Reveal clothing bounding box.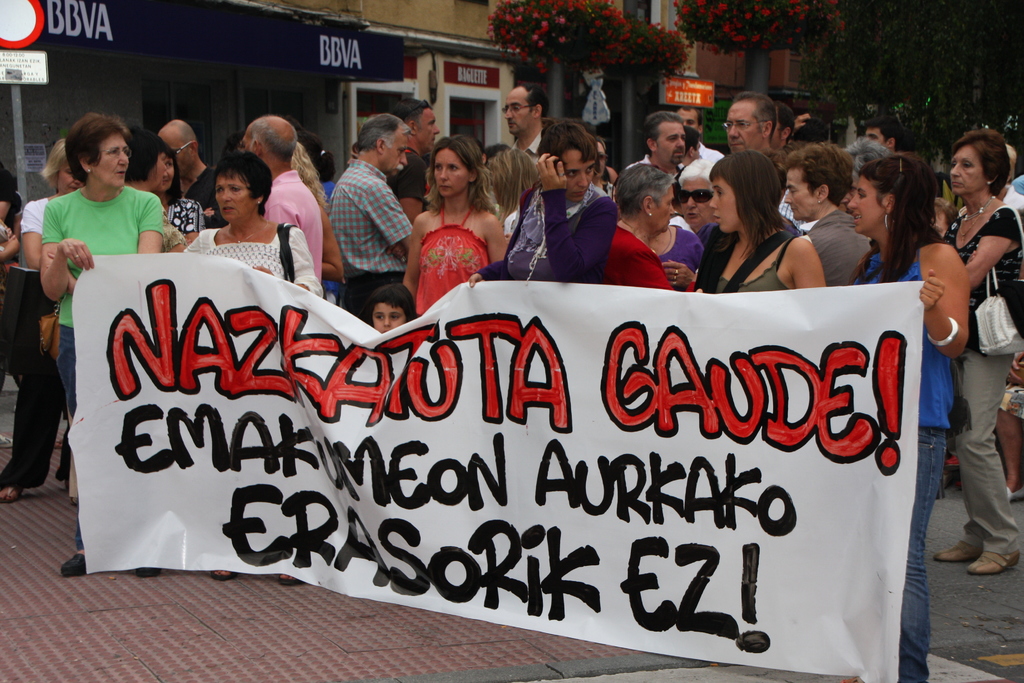
Revealed: l=20, t=189, r=68, b=329.
